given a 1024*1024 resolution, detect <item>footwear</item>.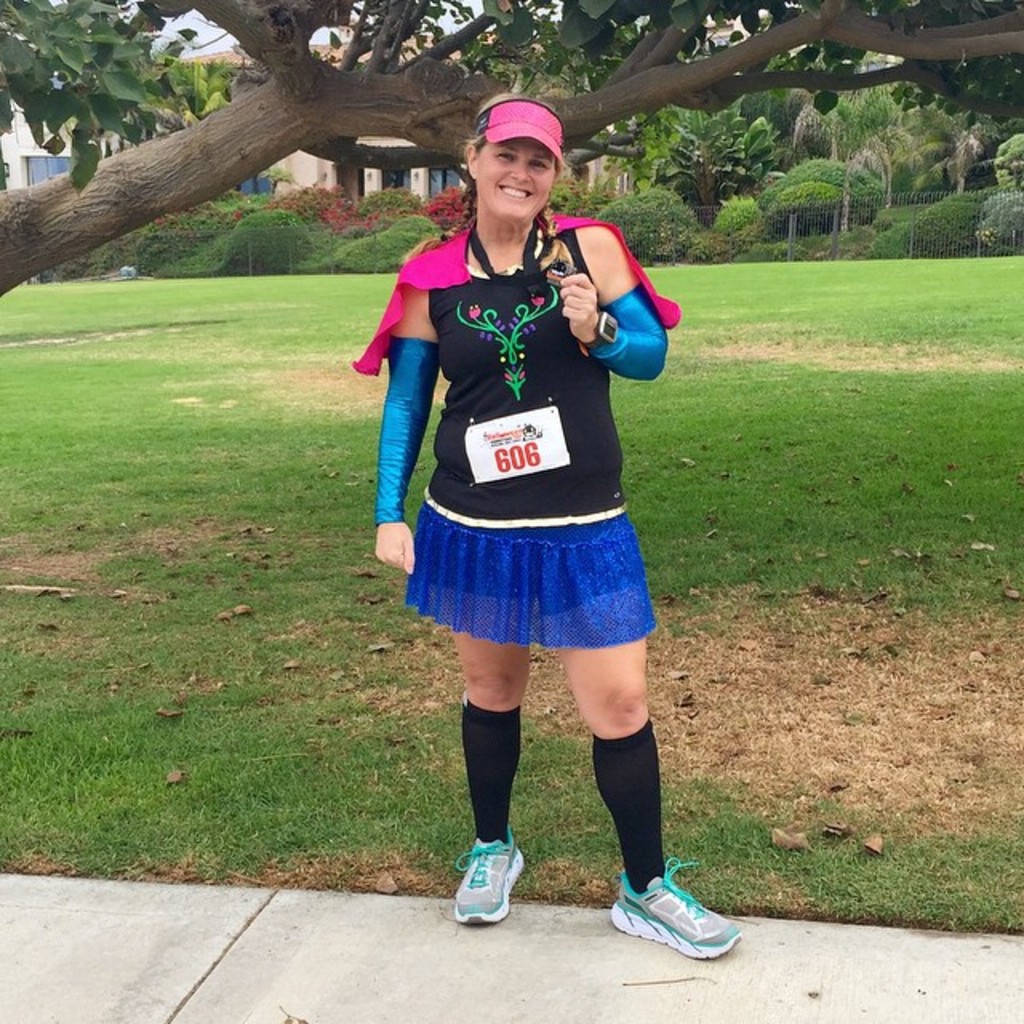
602 848 747 962.
